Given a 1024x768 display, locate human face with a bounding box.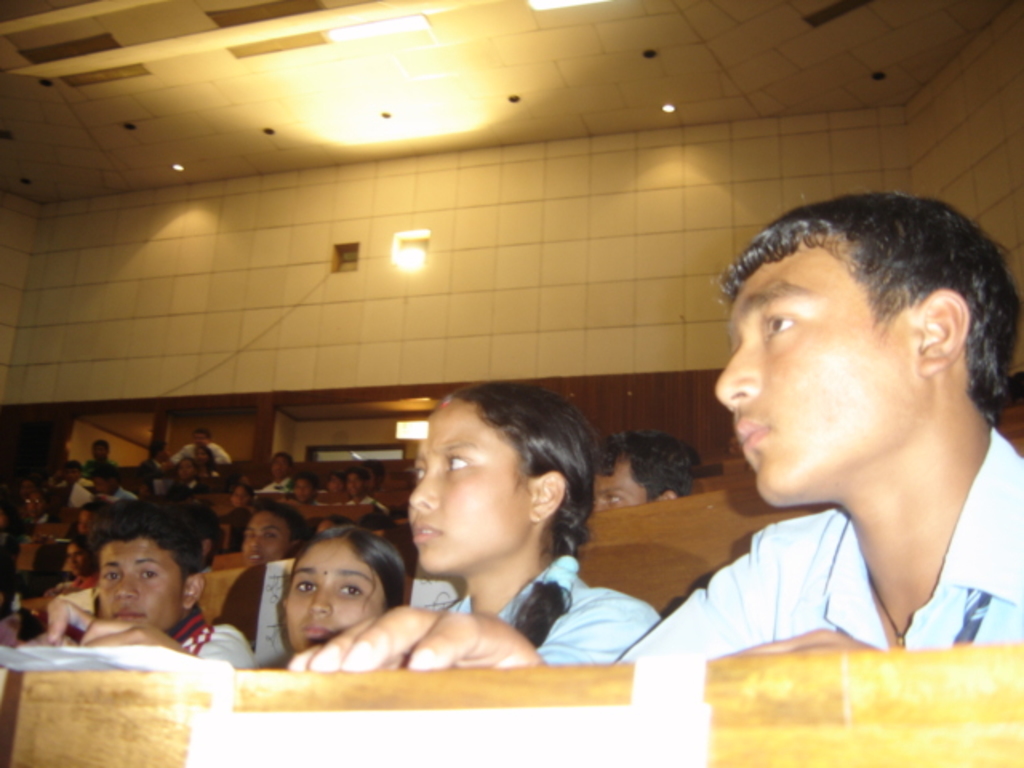
Located: detection(70, 544, 90, 573).
